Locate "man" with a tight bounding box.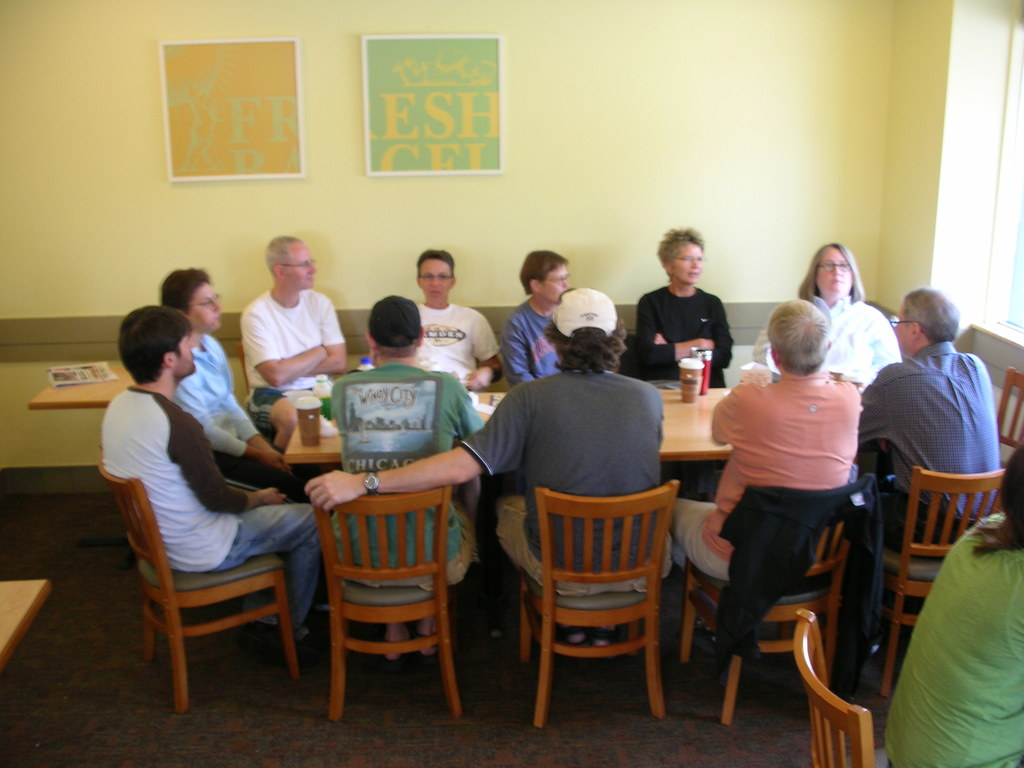
BBox(672, 294, 862, 600).
